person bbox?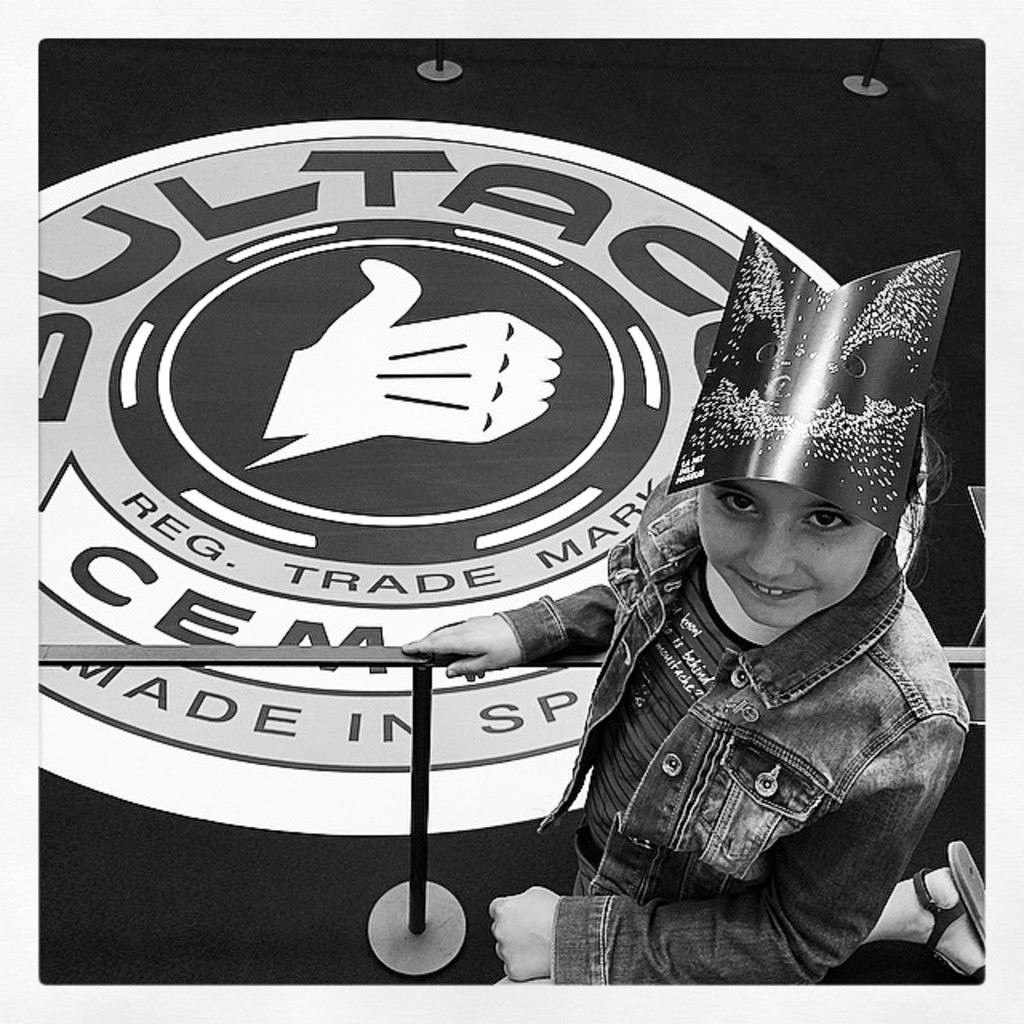
box=[397, 429, 971, 989]
